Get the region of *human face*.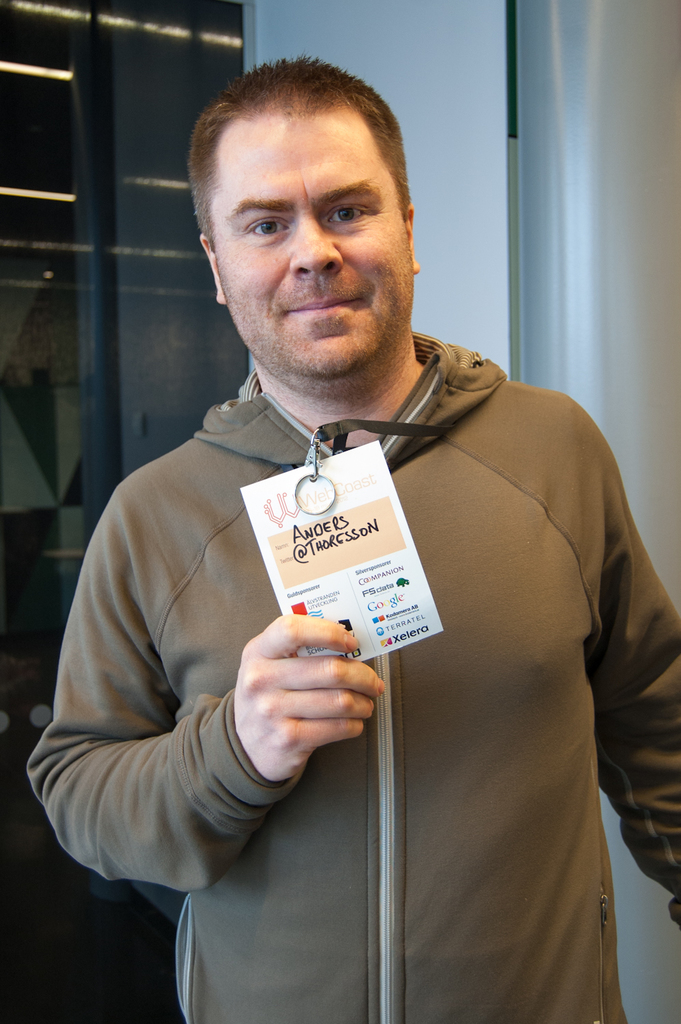
<region>206, 102, 411, 382</region>.
